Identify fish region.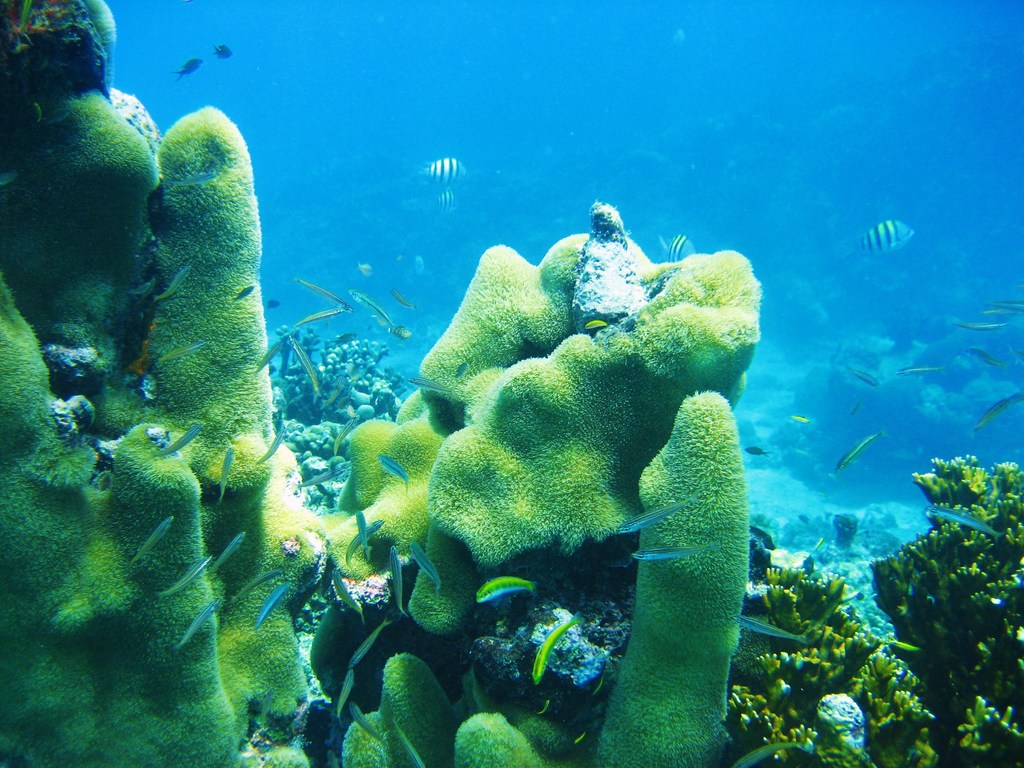
Region: box(834, 428, 890, 472).
